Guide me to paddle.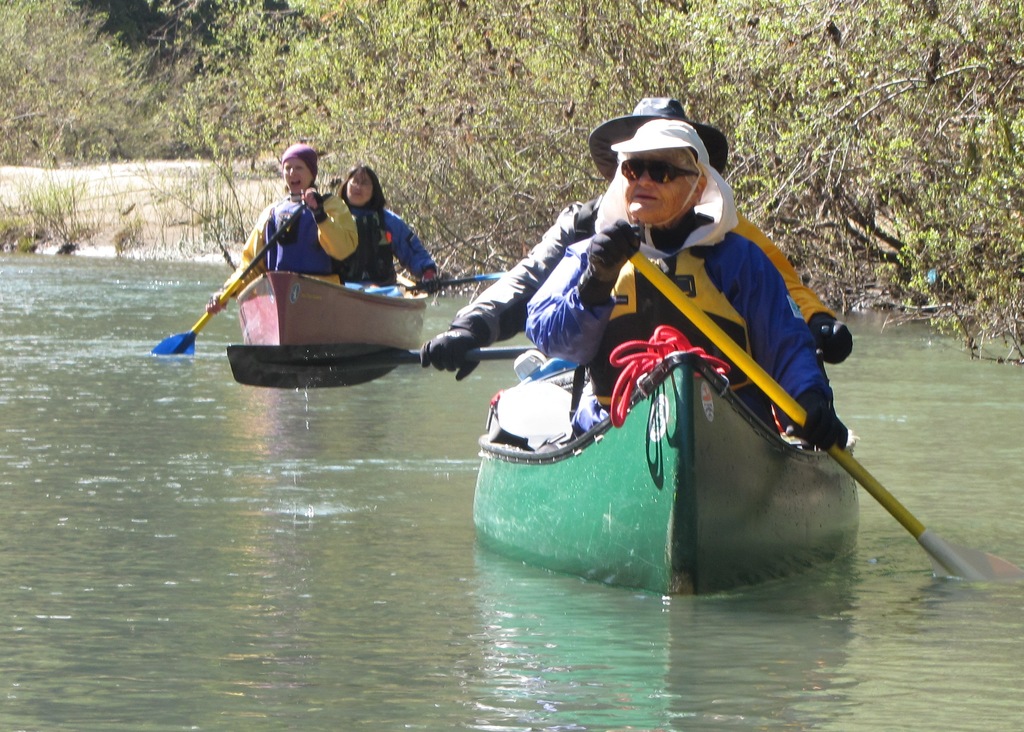
Guidance: (x1=147, y1=201, x2=311, y2=359).
